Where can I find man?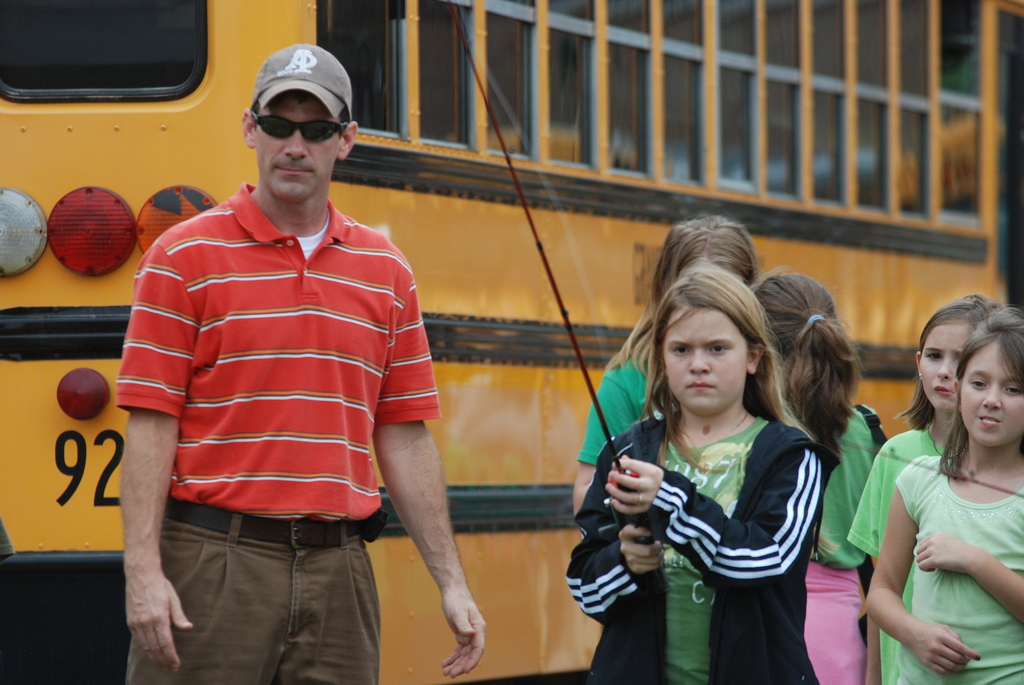
You can find it at [107, 38, 497, 684].
